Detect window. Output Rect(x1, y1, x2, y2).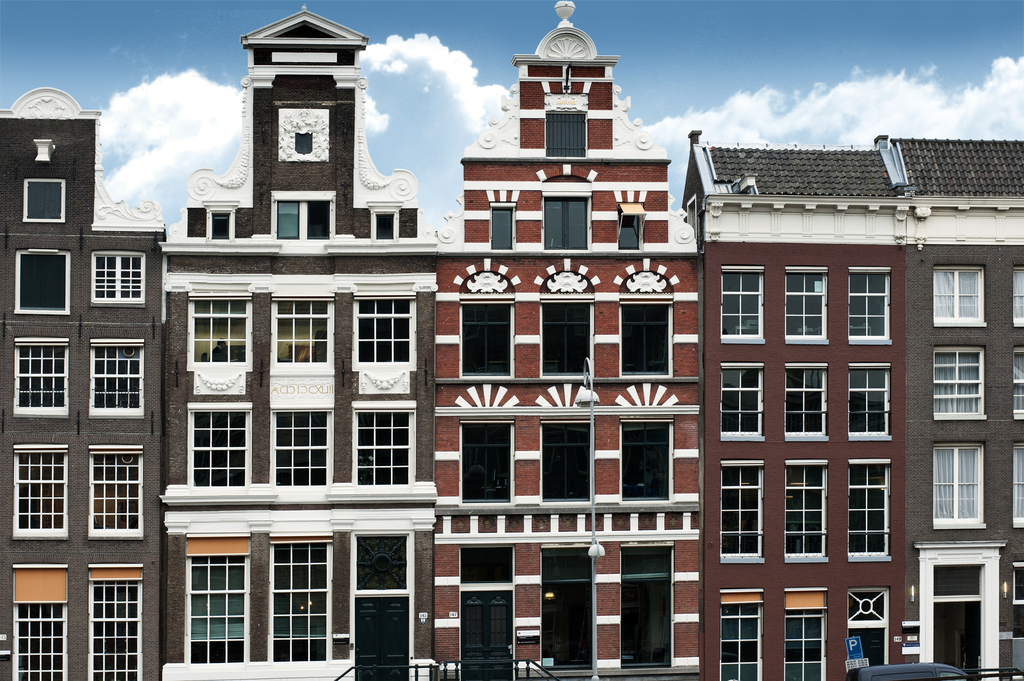
Rect(90, 251, 147, 306).
